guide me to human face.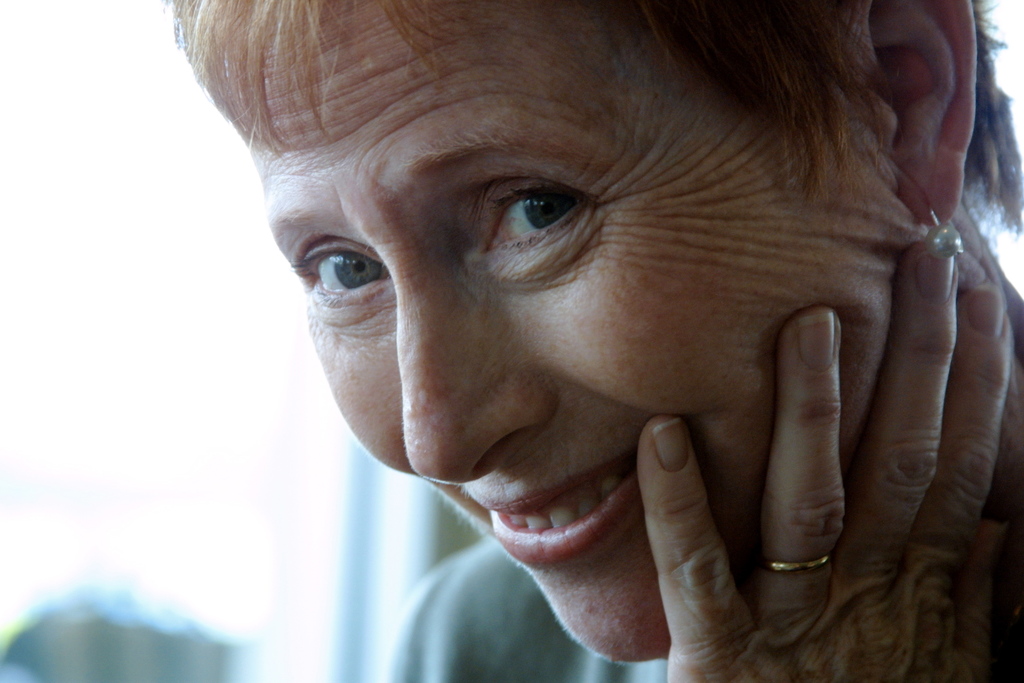
Guidance: l=190, t=0, r=918, b=666.
